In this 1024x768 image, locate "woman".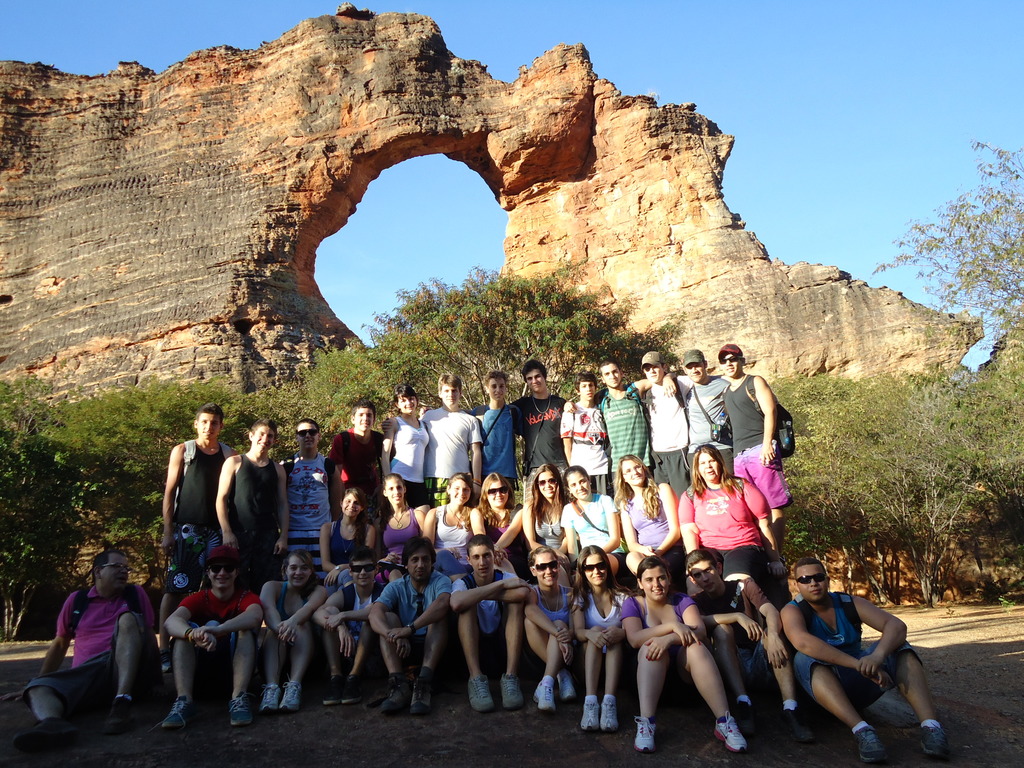
Bounding box: 685, 444, 786, 600.
